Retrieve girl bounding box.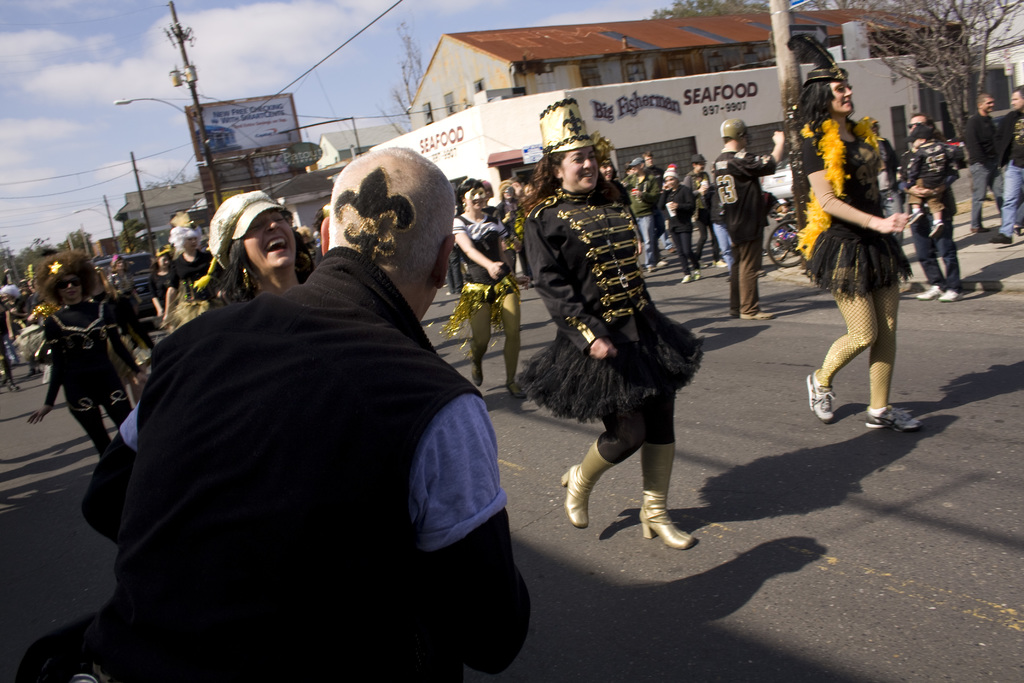
Bounding box: Rect(439, 180, 531, 391).
